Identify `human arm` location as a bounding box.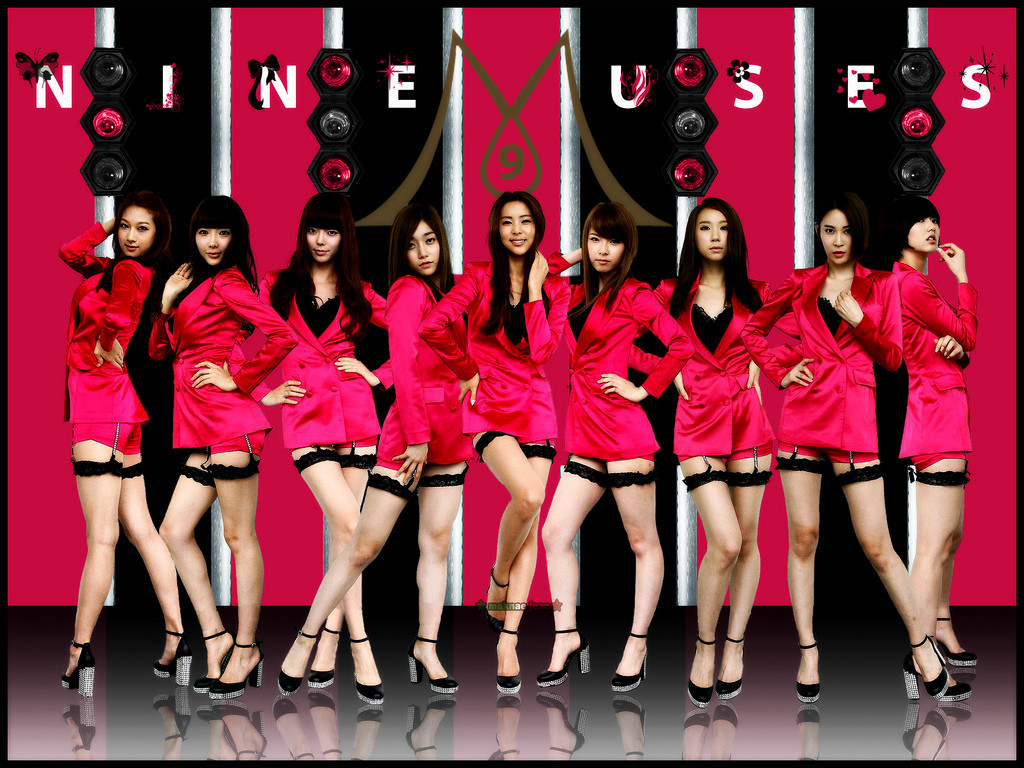
(x1=190, y1=278, x2=296, y2=390).
